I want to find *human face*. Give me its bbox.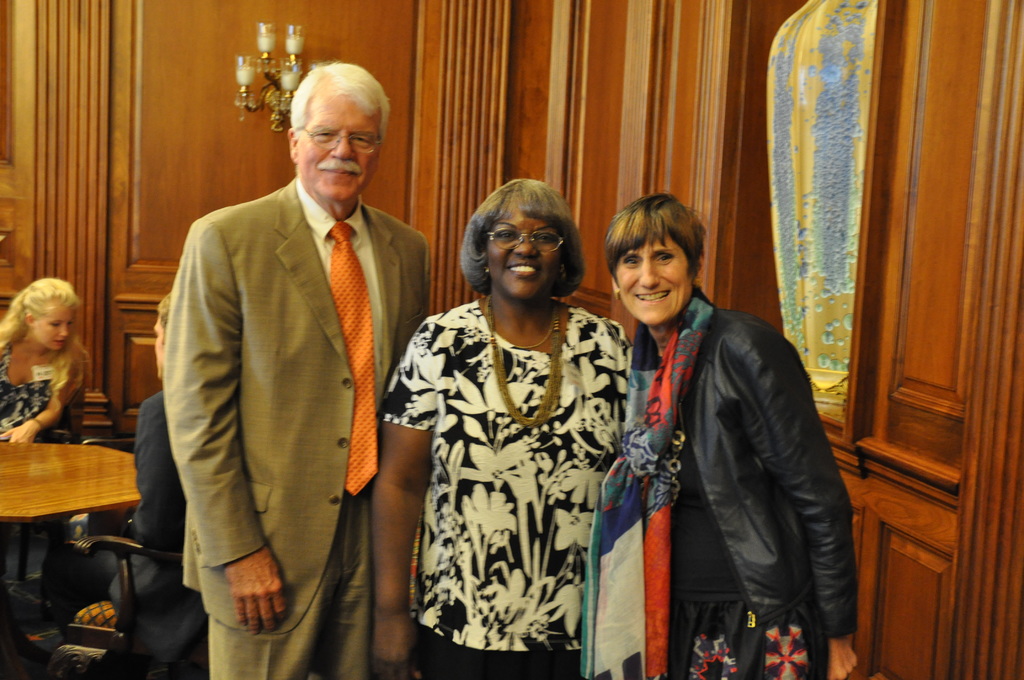
crop(35, 305, 76, 352).
